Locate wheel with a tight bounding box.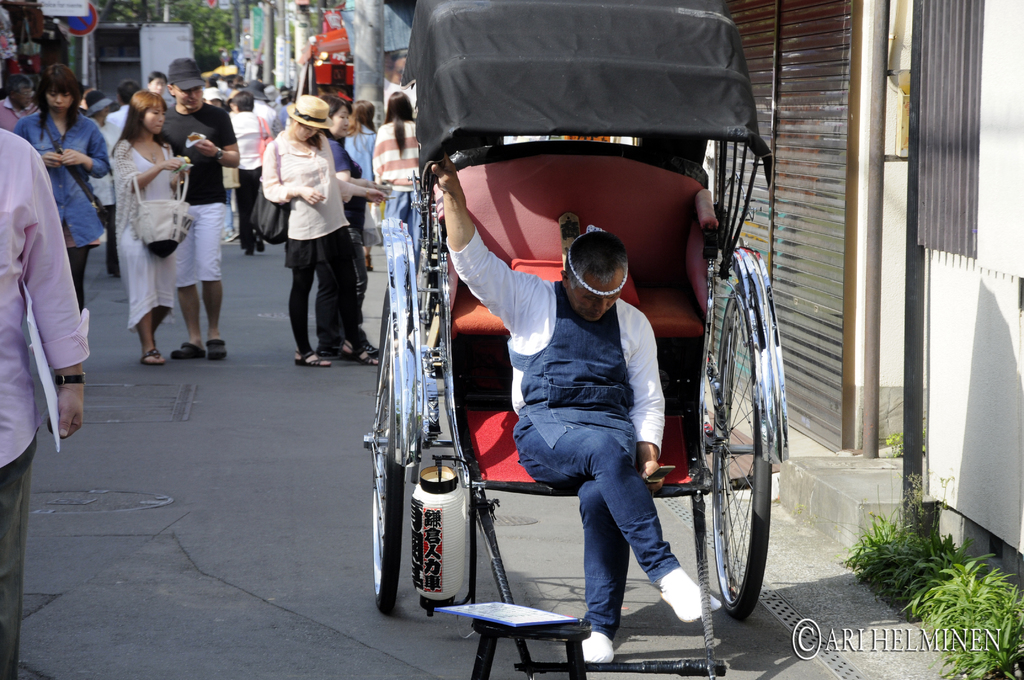
bbox(372, 307, 406, 613).
